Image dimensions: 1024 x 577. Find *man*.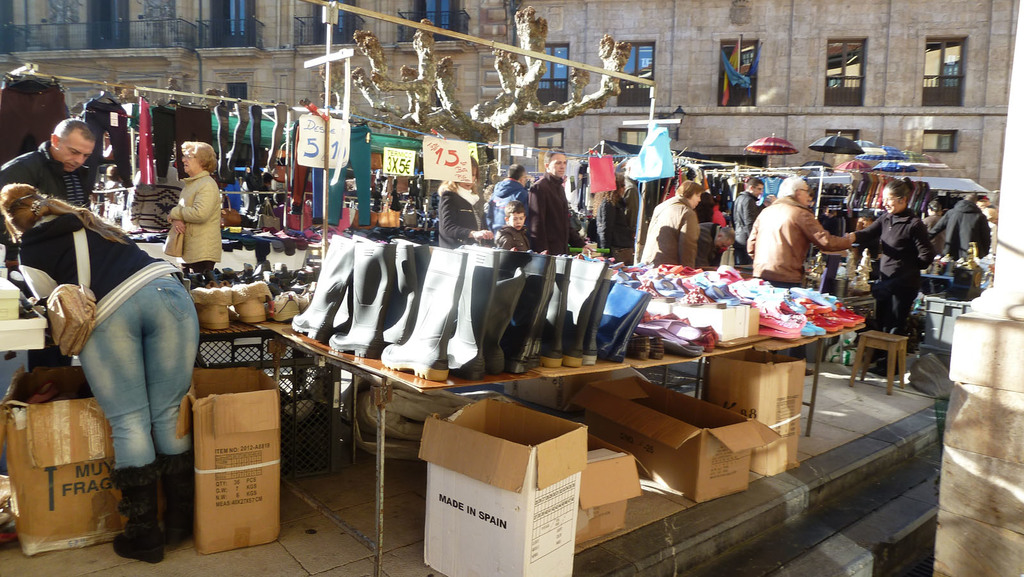
locate(697, 220, 736, 268).
